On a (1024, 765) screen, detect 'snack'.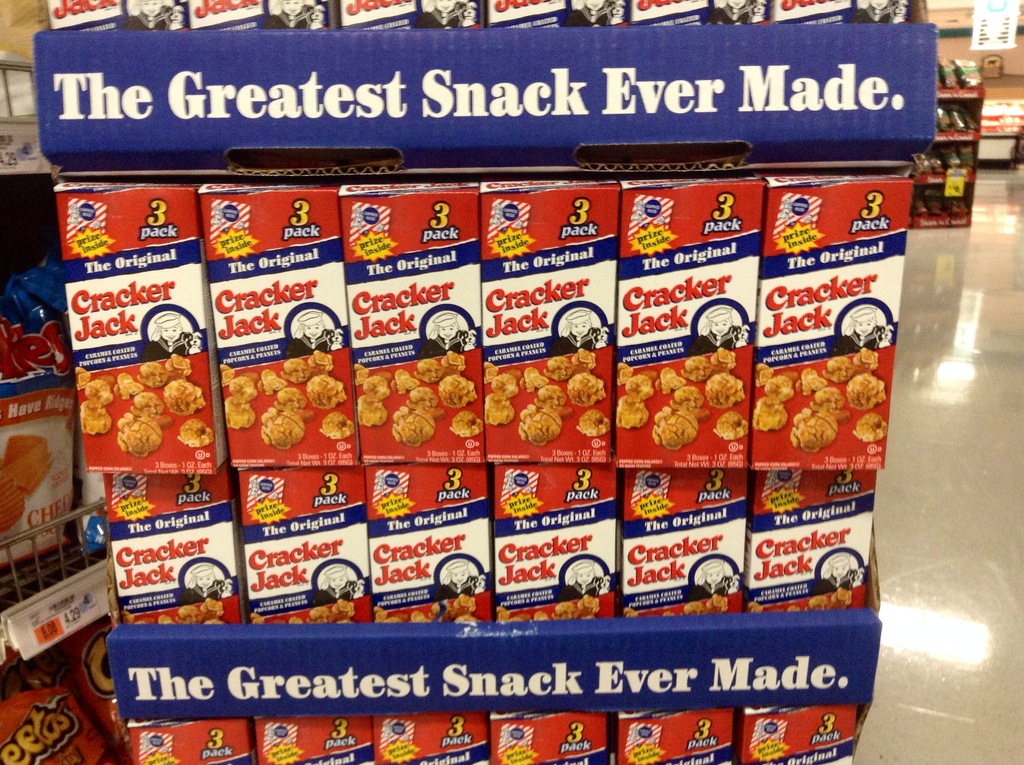
<region>76, 353, 211, 459</region>.
